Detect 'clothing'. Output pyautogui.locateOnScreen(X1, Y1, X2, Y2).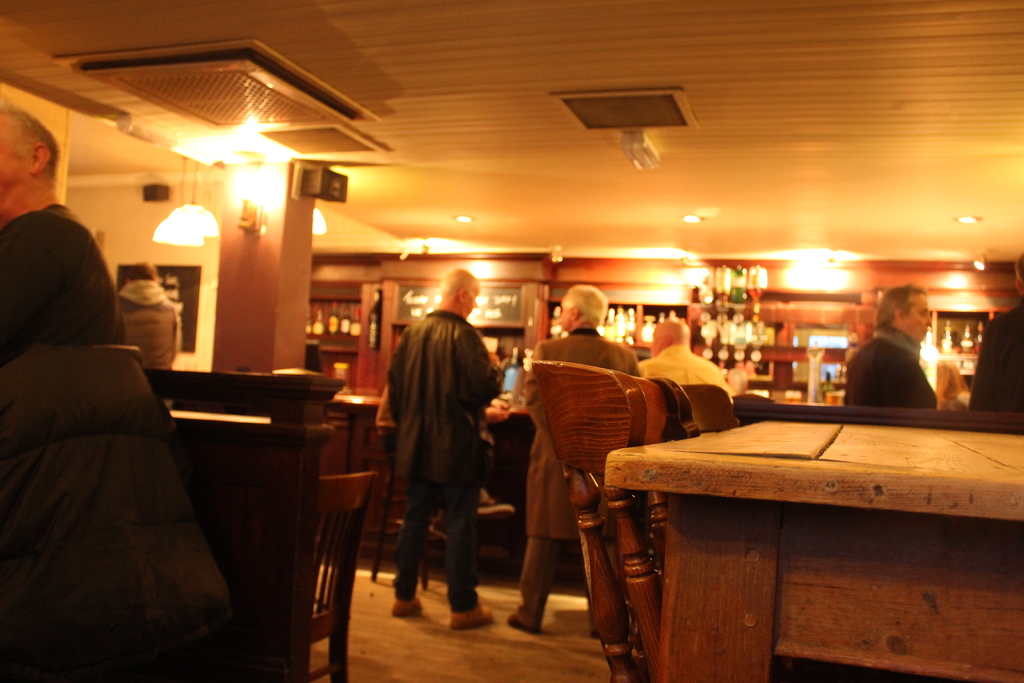
pyautogui.locateOnScreen(845, 325, 940, 412).
